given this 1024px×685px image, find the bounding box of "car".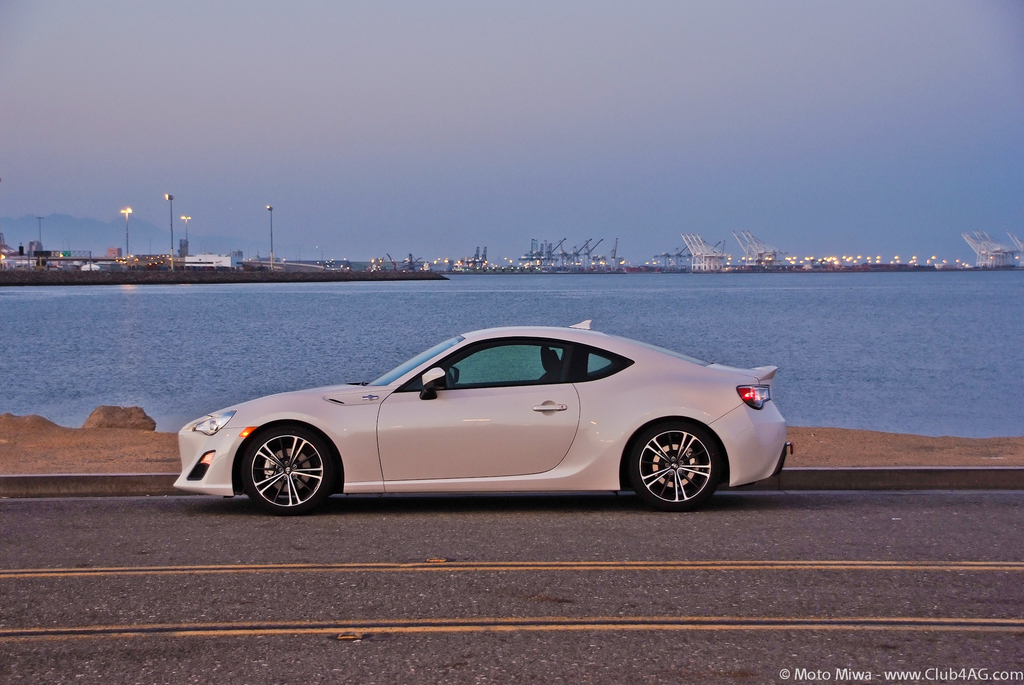
locate(170, 317, 792, 509).
